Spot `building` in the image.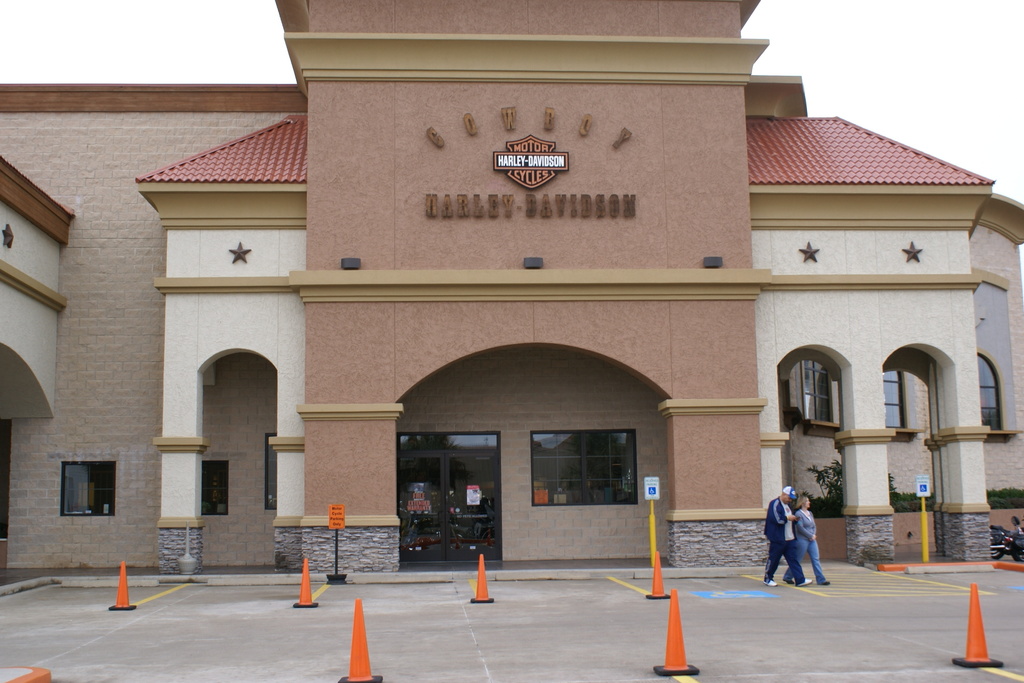
`building` found at bbox(0, 0, 1023, 573).
